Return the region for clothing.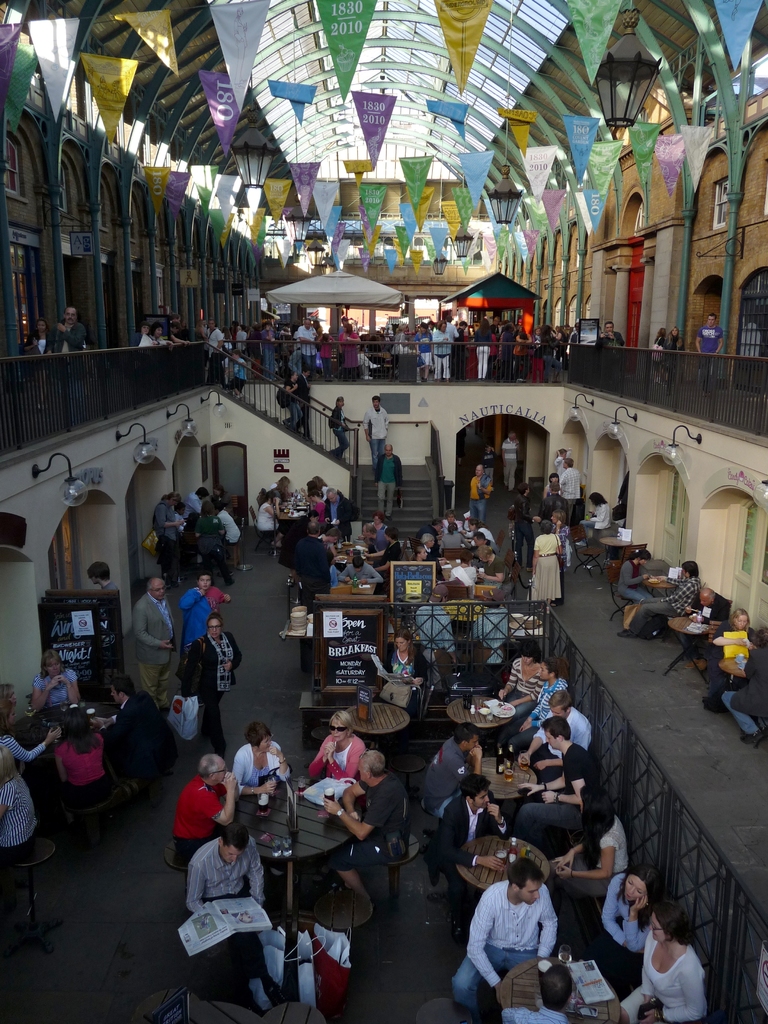
<box>698,319,724,390</box>.
